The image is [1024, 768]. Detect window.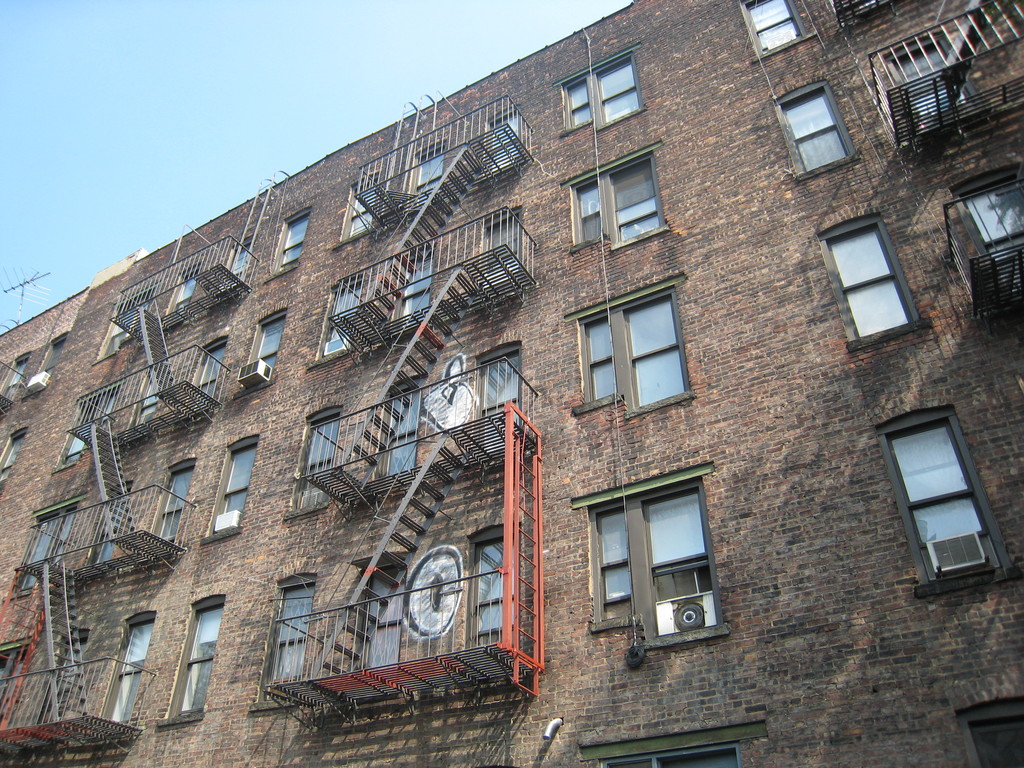
Detection: l=608, t=154, r=664, b=244.
